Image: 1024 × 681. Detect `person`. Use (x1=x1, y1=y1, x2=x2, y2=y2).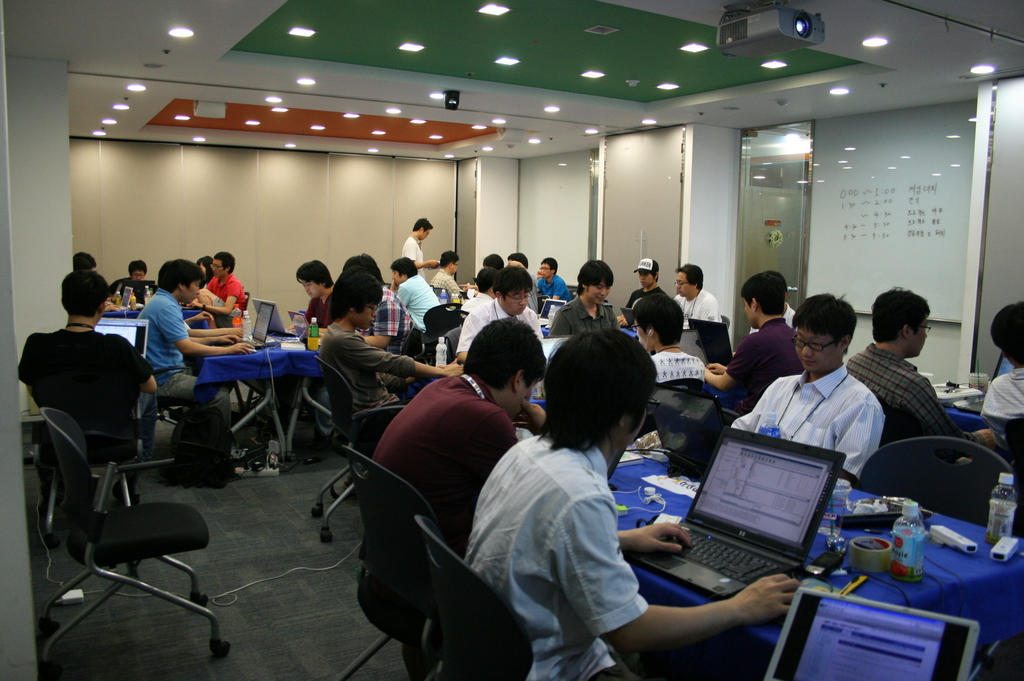
(x1=402, y1=213, x2=437, y2=279).
